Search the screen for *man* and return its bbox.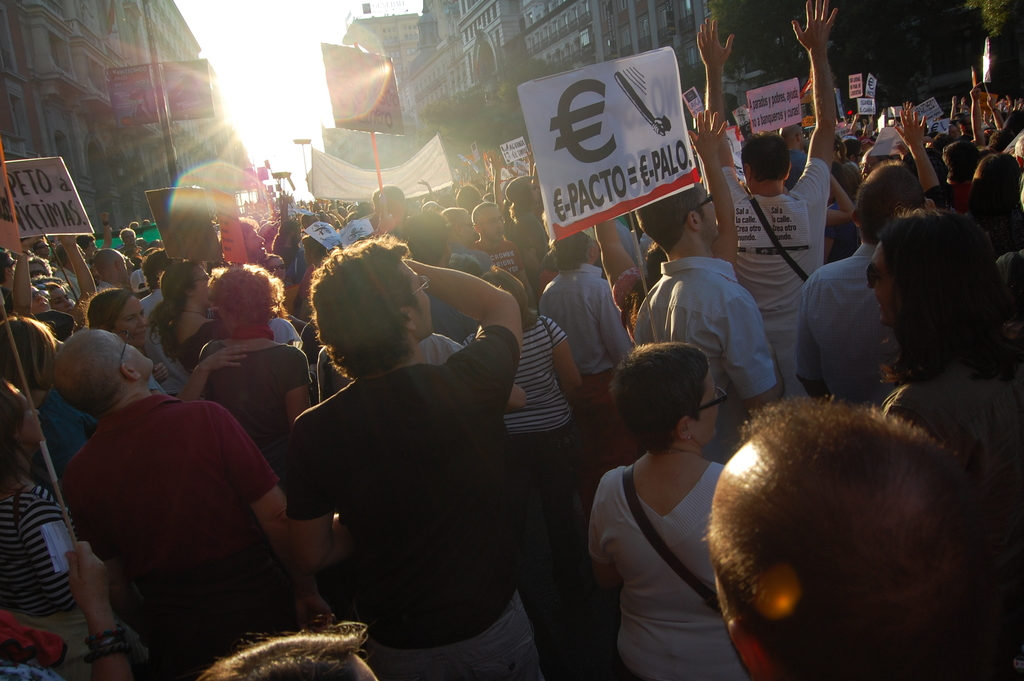
Found: bbox=[58, 318, 286, 680].
